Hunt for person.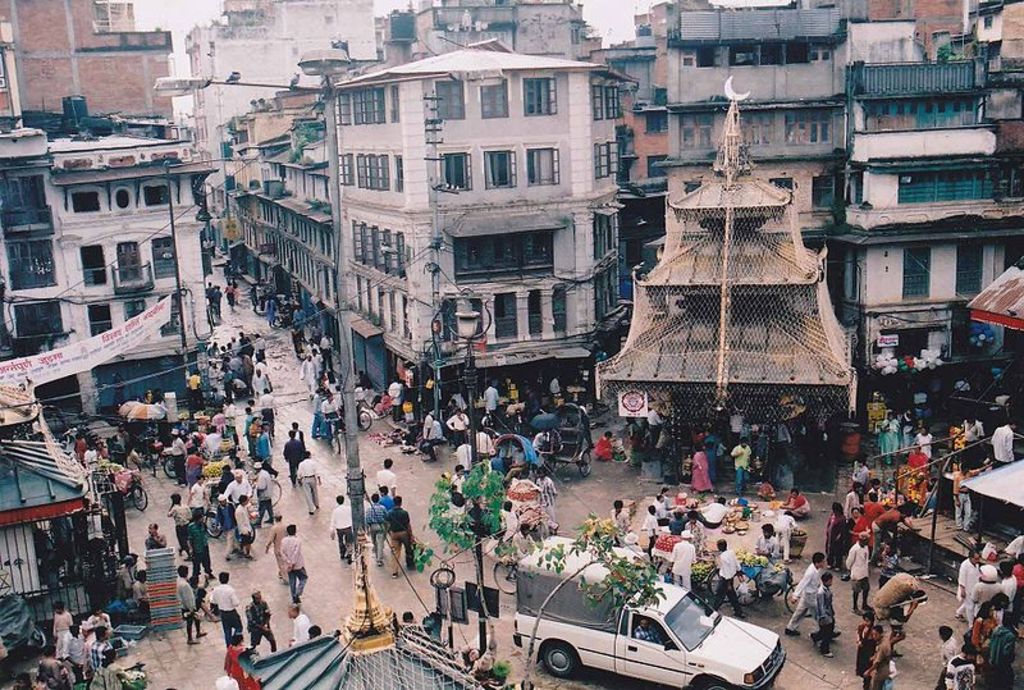
Hunted down at bbox(302, 357, 320, 398).
